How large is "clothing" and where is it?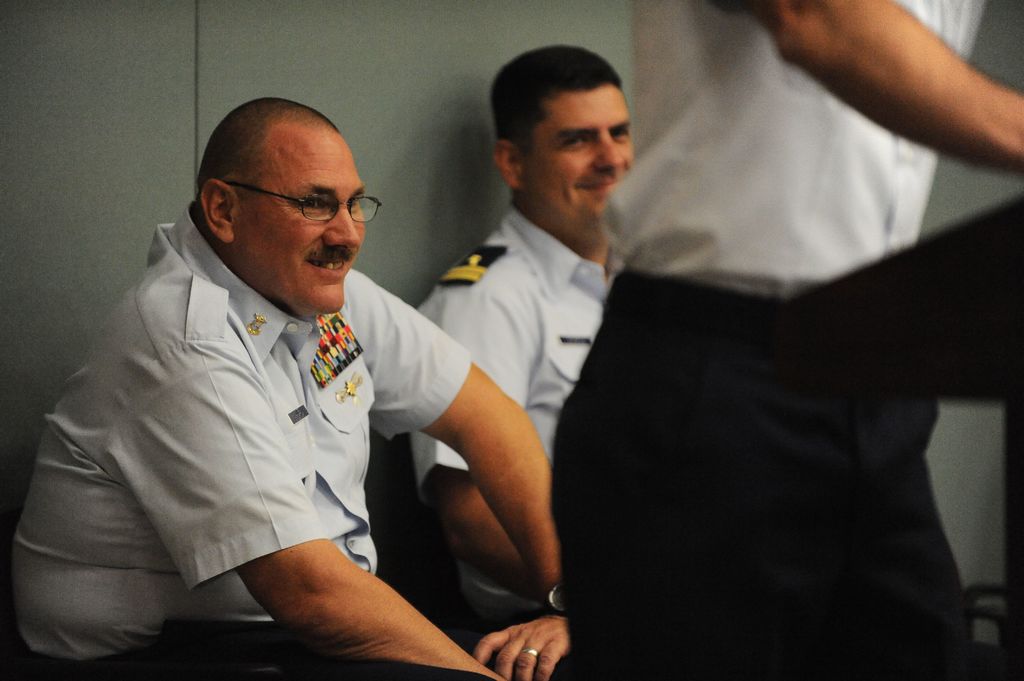
Bounding box: region(550, 0, 984, 680).
